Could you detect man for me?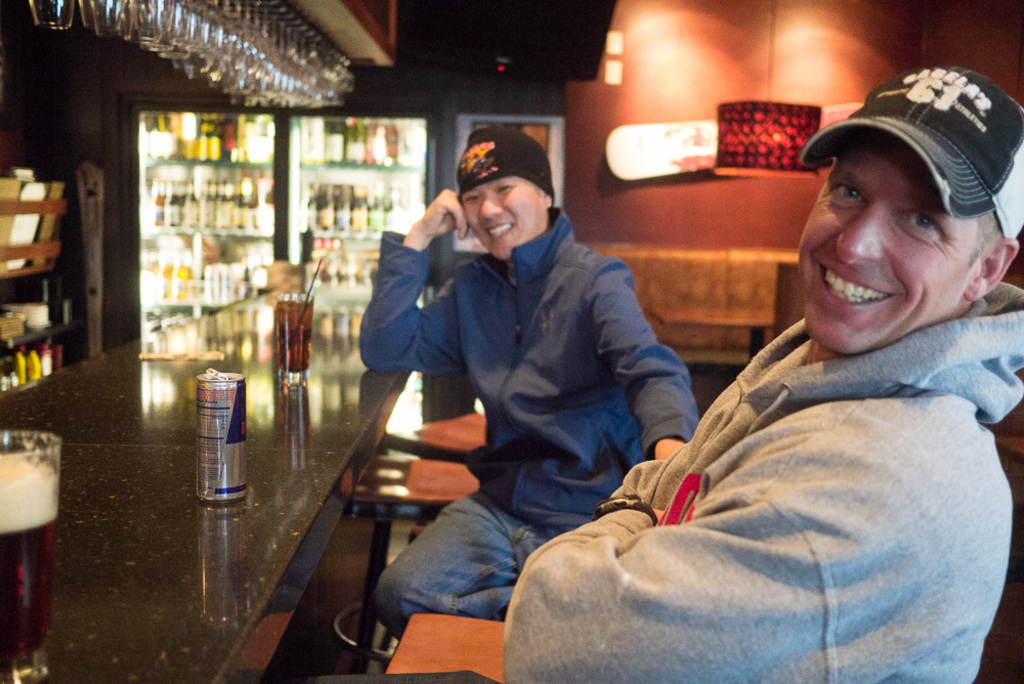
Detection result: box=[498, 65, 1023, 683].
